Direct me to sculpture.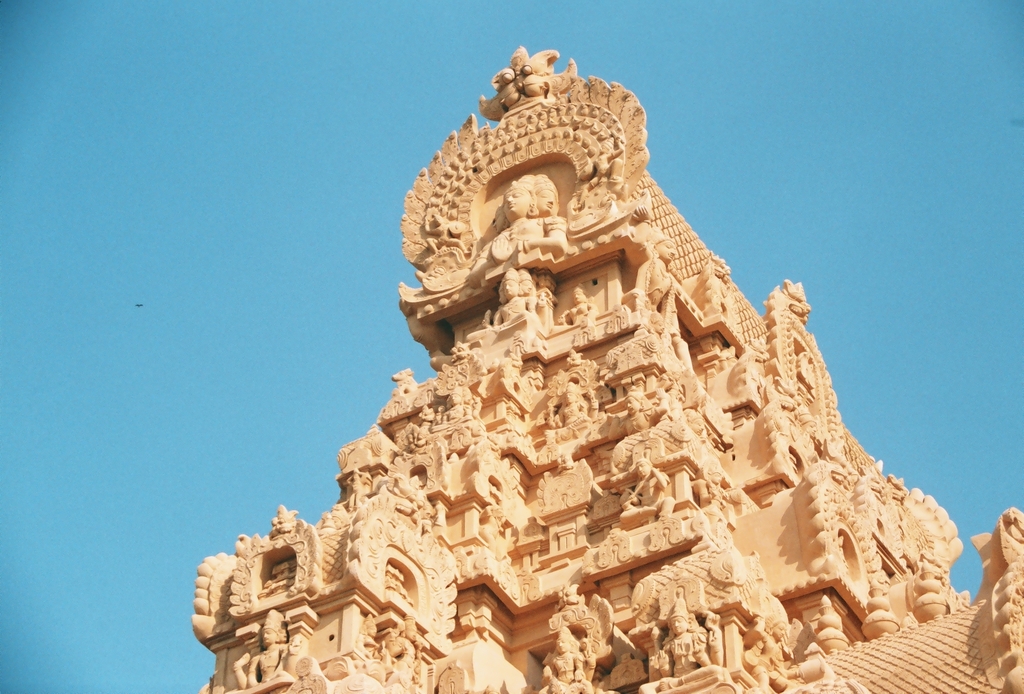
Direction: 772/380/804/421.
